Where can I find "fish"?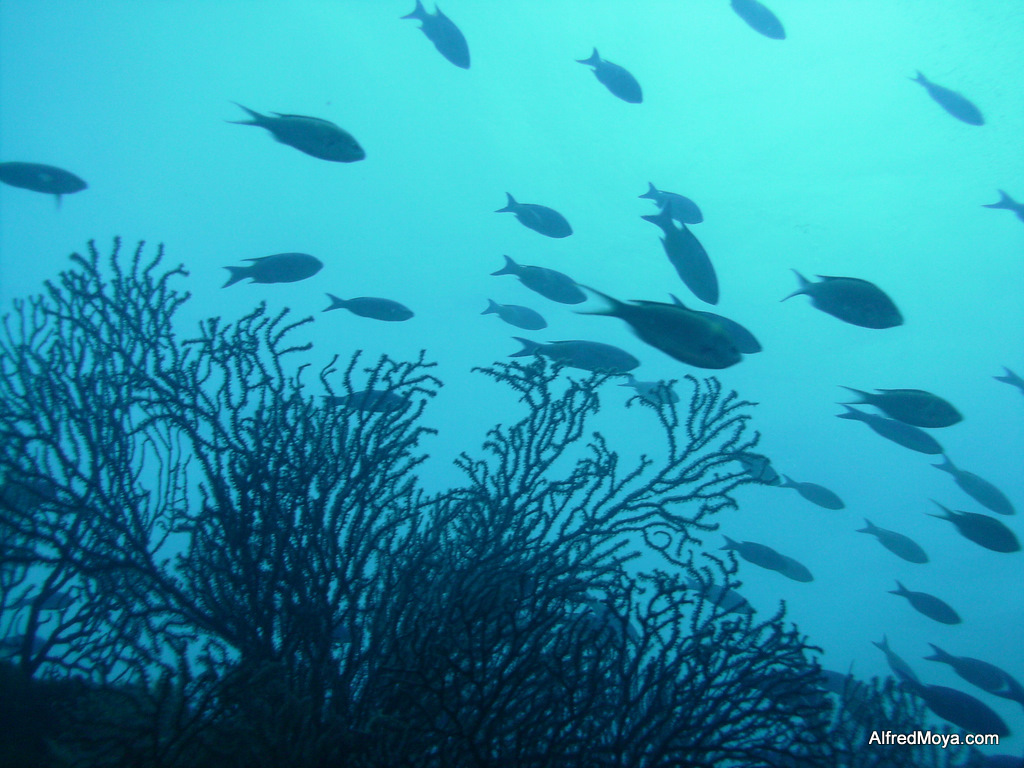
You can find it at <bbox>646, 195, 724, 304</bbox>.
